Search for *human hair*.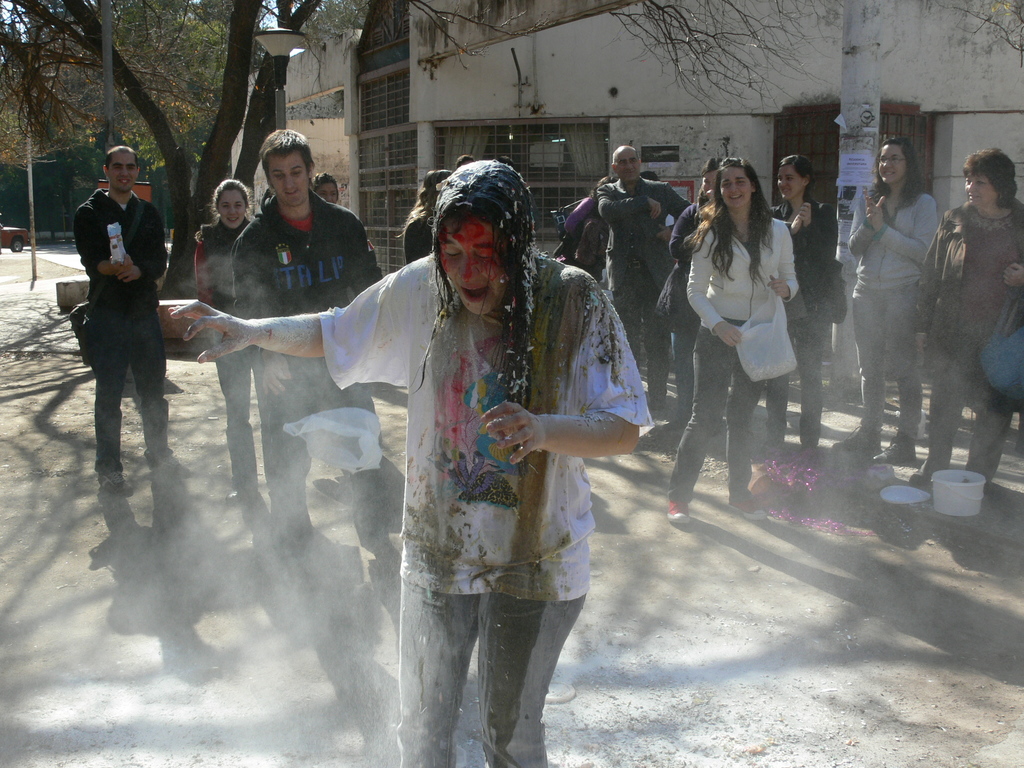
Found at <region>410, 155, 543, 474</region>.
